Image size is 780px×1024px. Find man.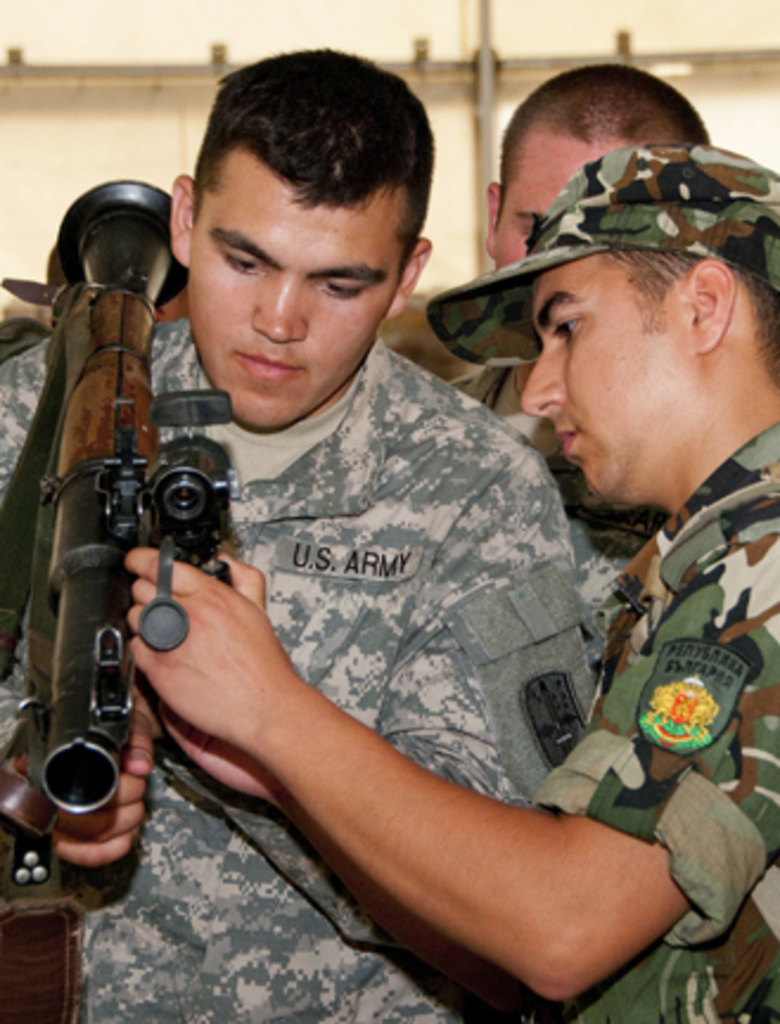
x1=453, y1=57, x2=711, y2=559.
